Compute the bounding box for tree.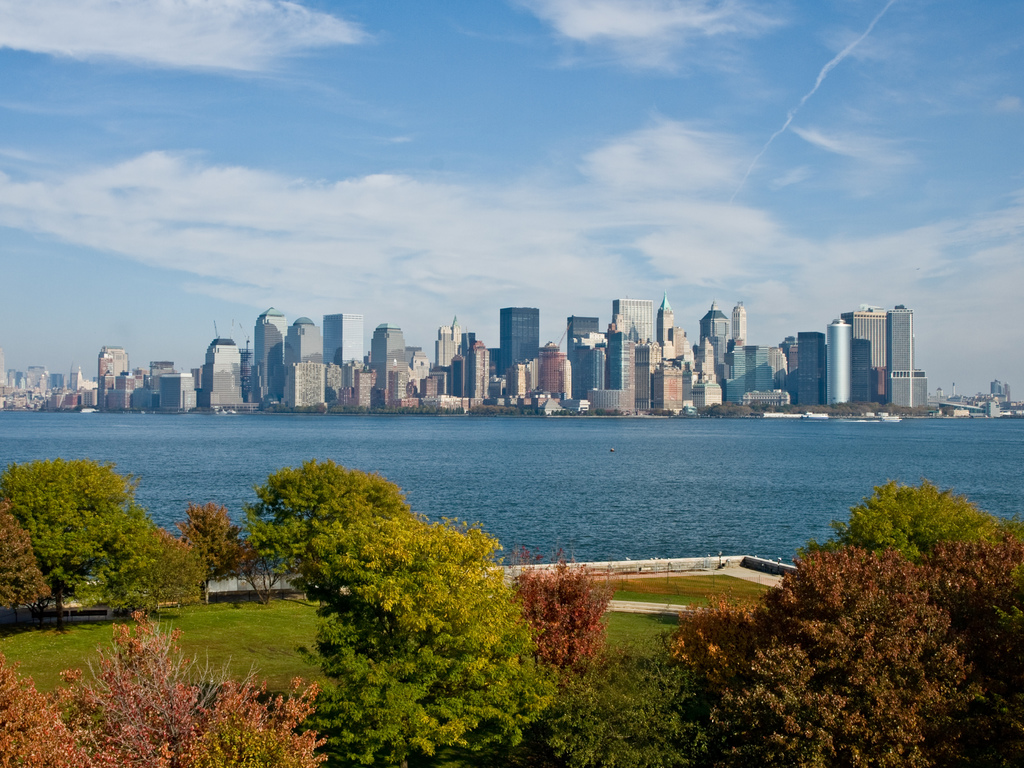
crop(551, 651, 694, 767).
